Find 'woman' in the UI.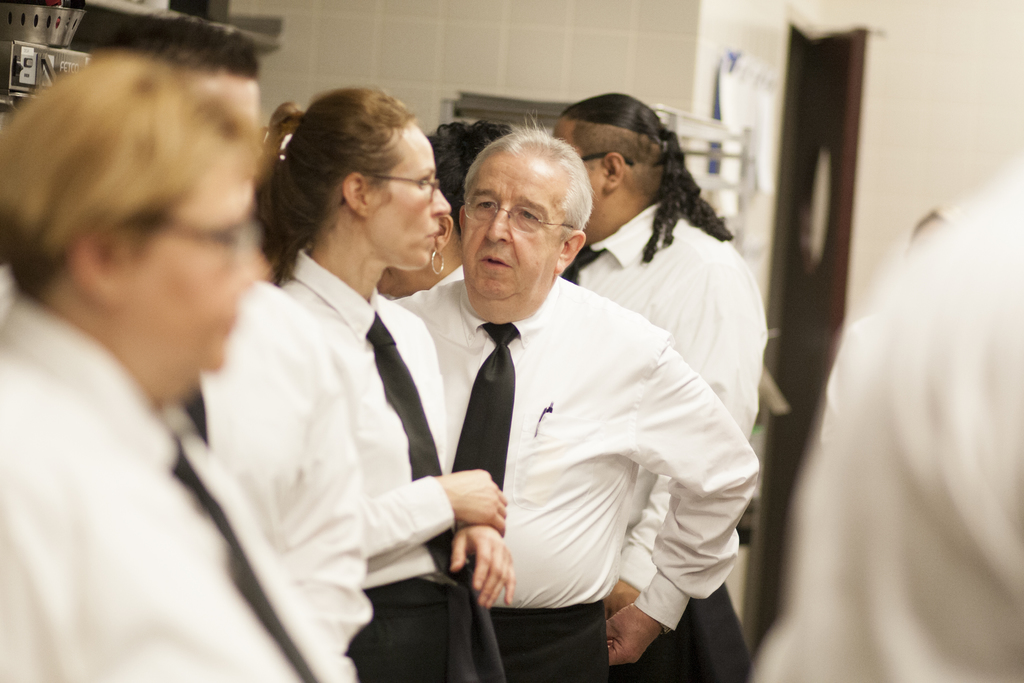
UI element at left=369, top=121, right=532, bottom=360.
